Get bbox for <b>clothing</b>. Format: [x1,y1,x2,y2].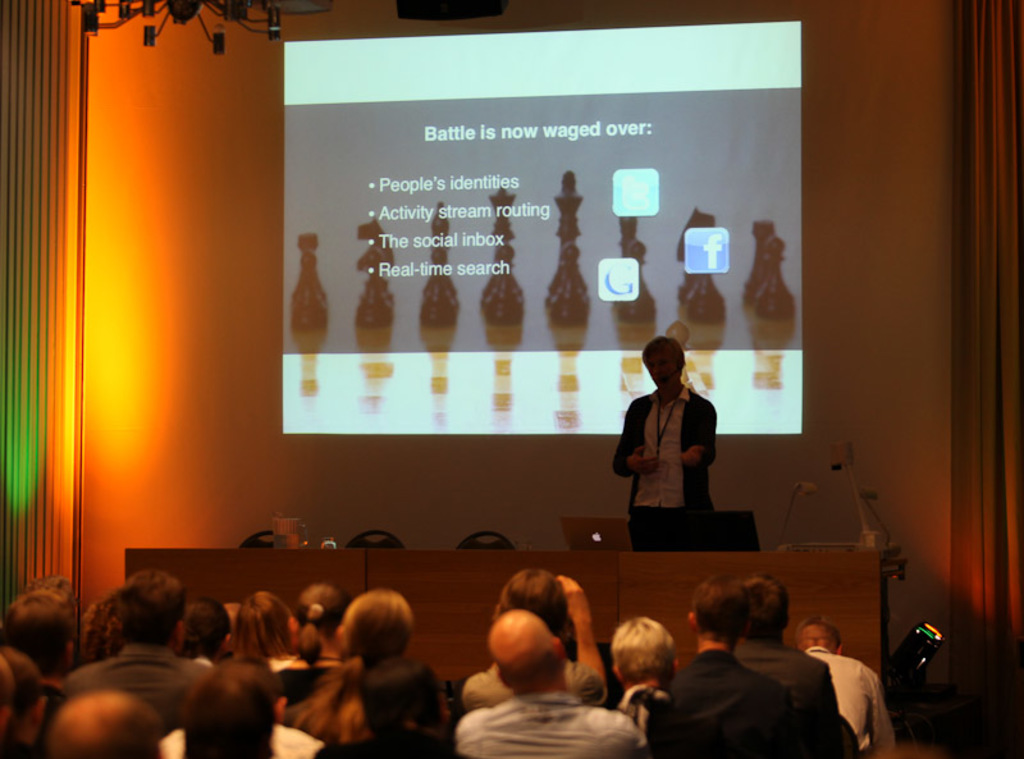
[814,644,888,758].
